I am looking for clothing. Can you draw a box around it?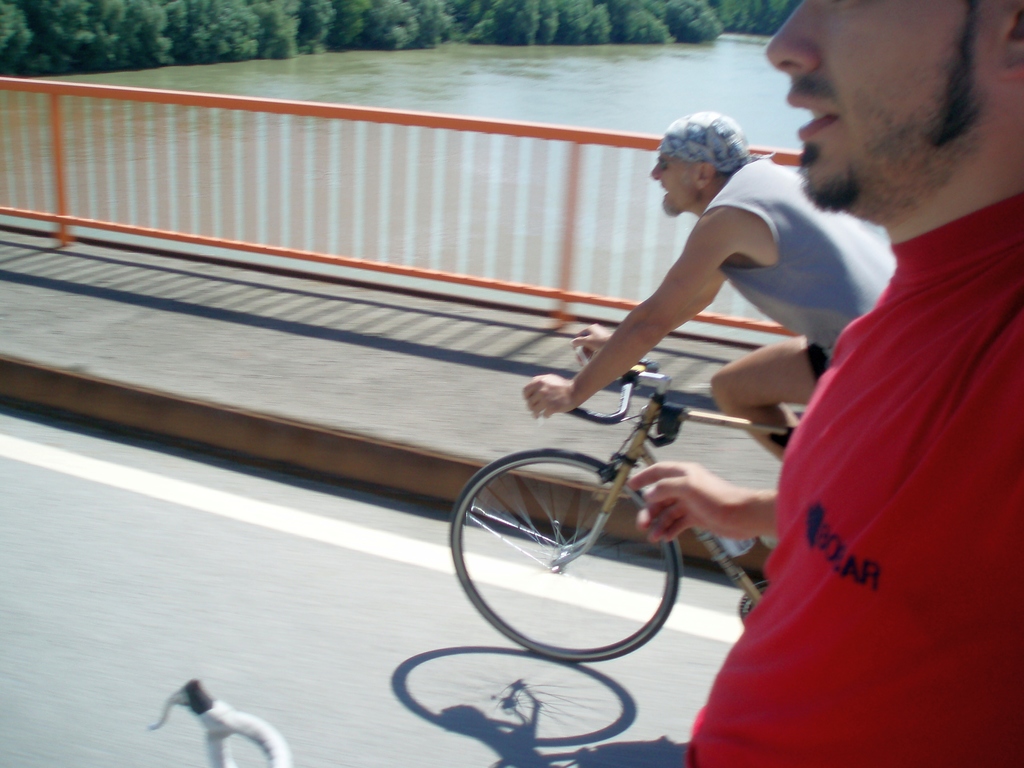
Sure, the bounding box is <region>700, 154, 899, 383</region>.
